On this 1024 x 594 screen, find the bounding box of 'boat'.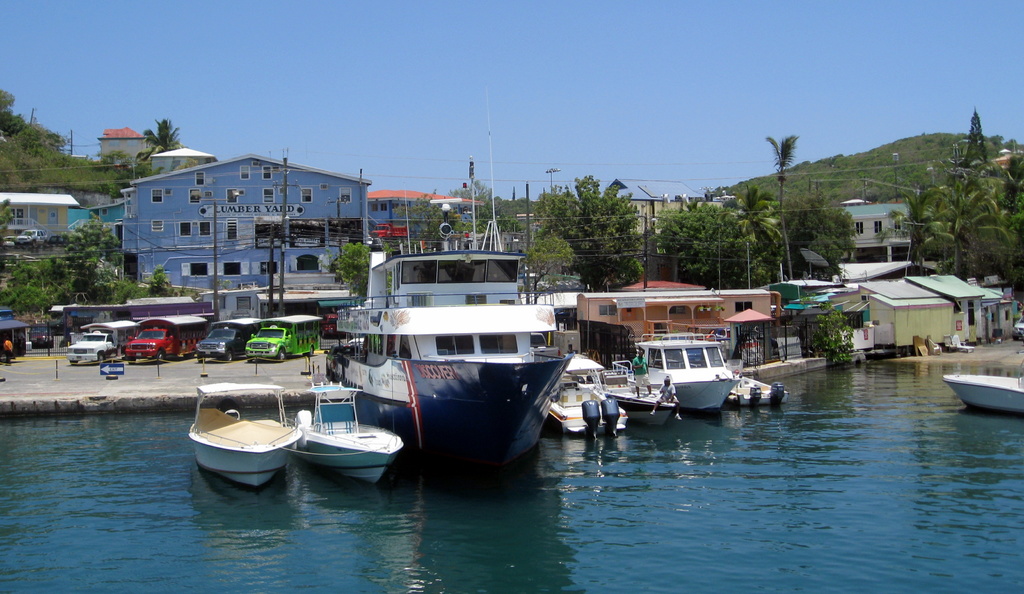
Bounding box: [x1=187, y1=375, x2=305, y2=491].
